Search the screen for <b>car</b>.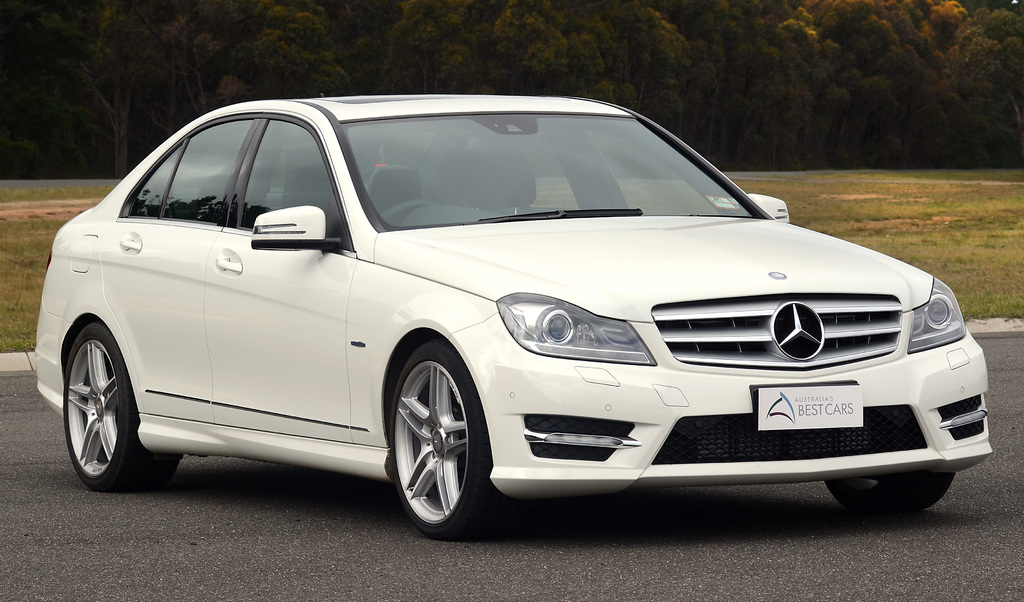
Found at 27,109,989,542.
